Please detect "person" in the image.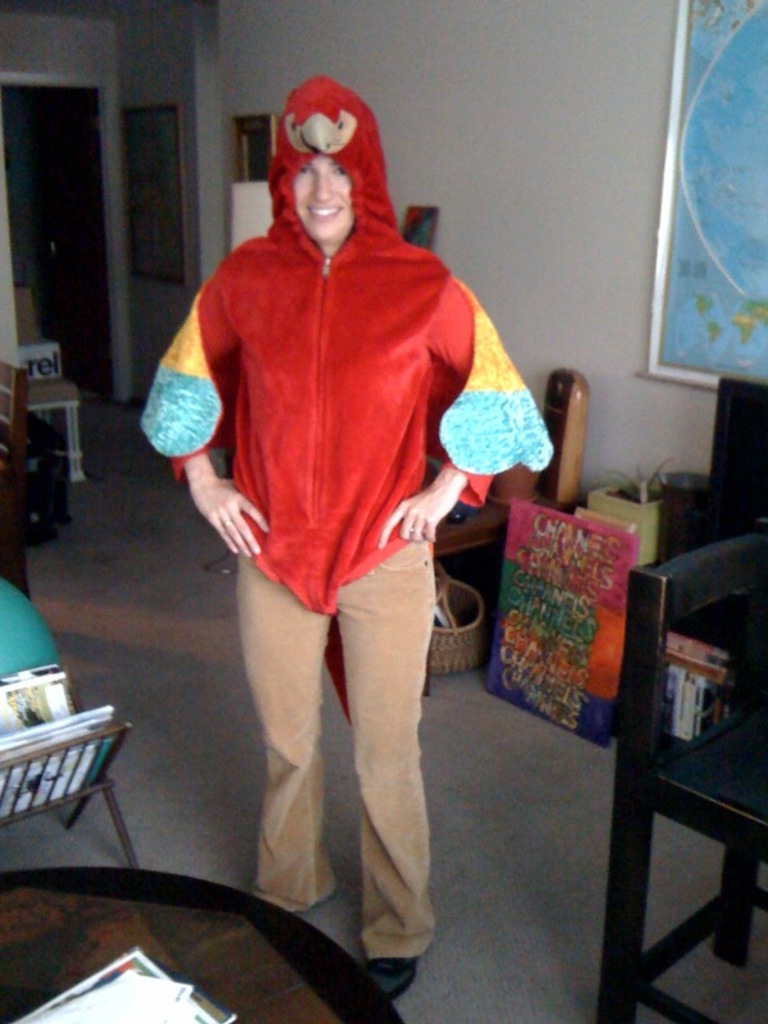
(140, 79, 543, 1004).
